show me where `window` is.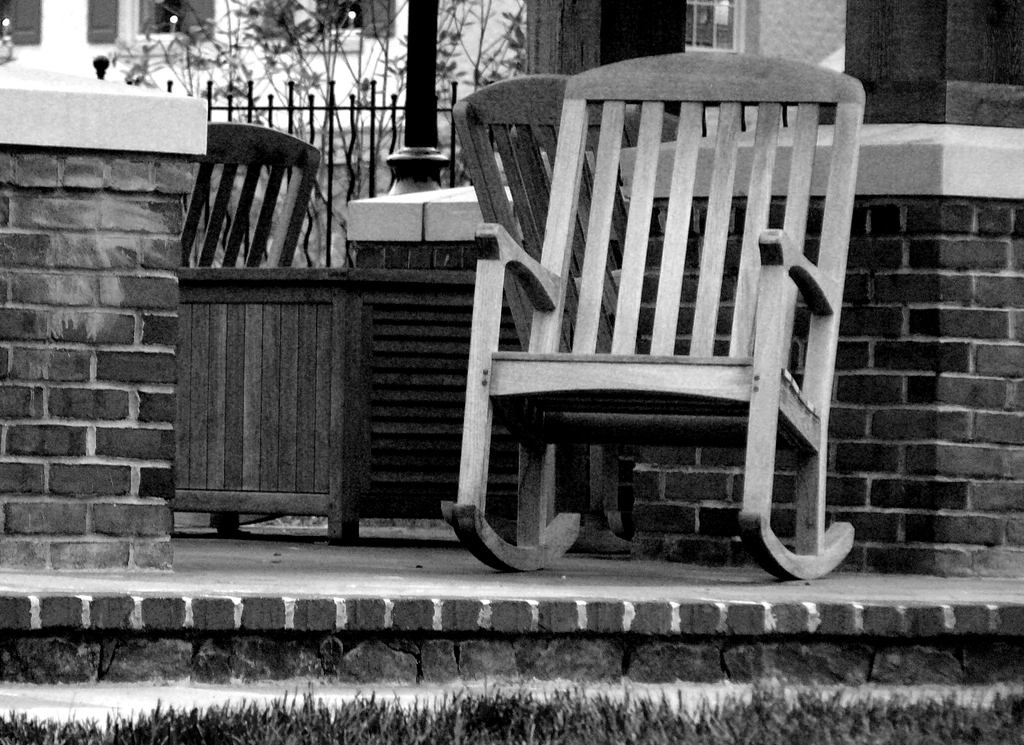
`window` is at Rect(0, 1, 47, 45).
